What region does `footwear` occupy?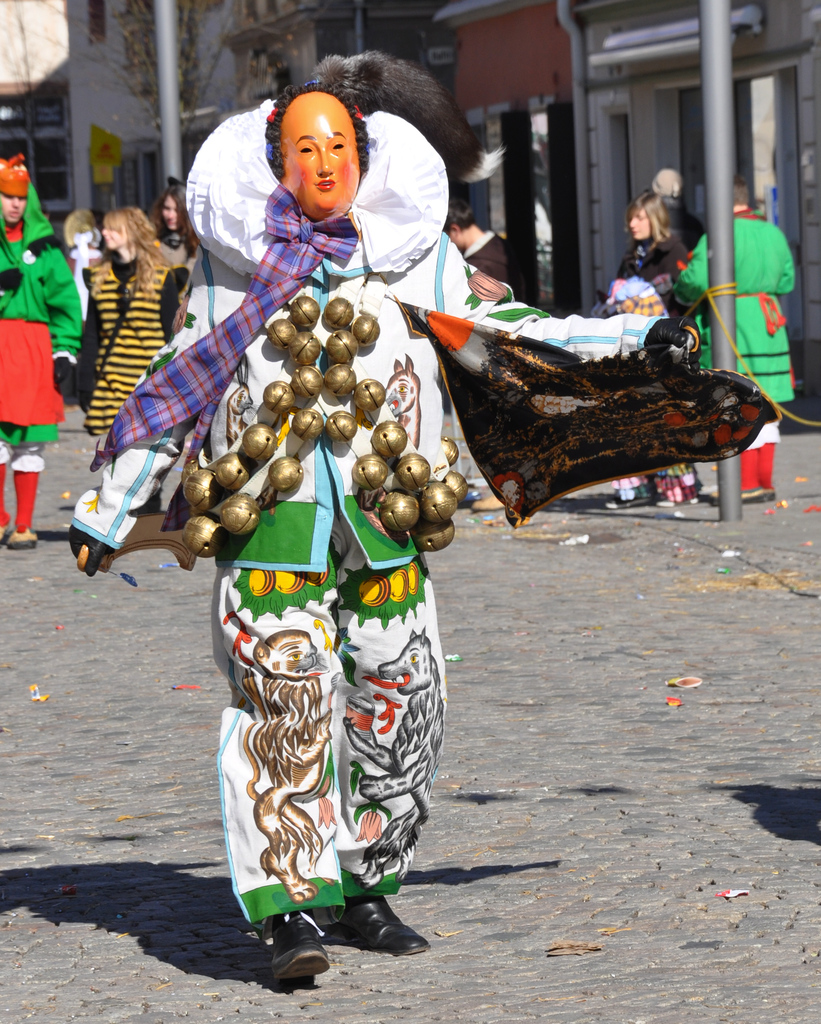
337/893/432/956.
